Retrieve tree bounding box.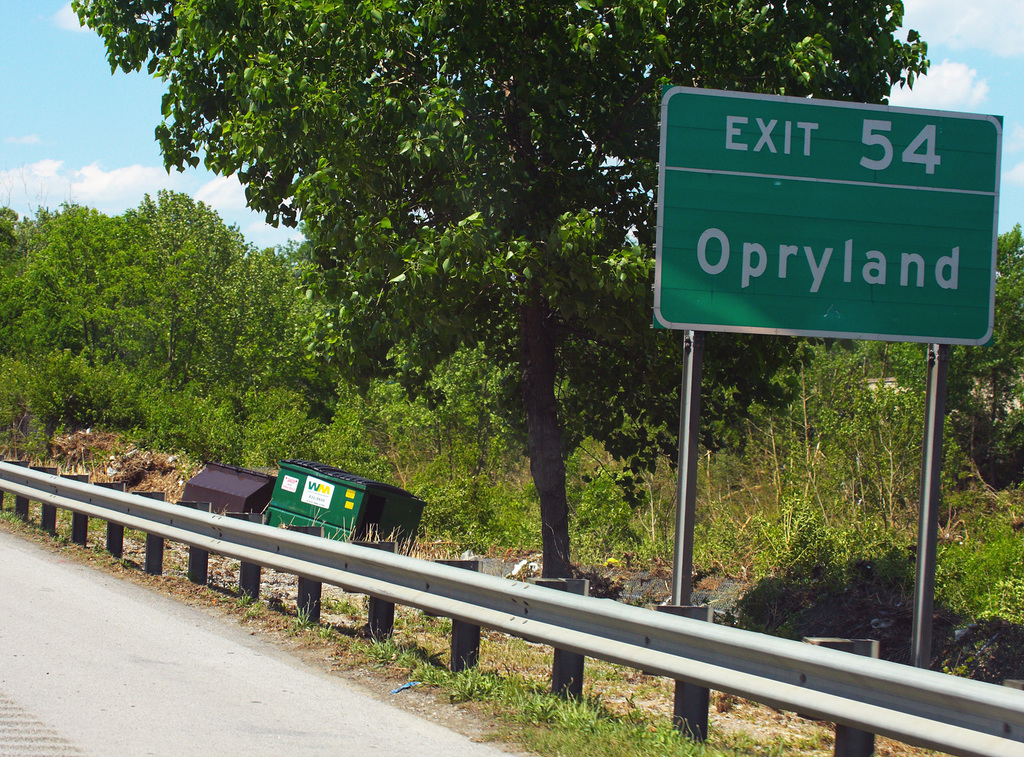
Bounding box: <bbox>65, 11, 897, 628</bbox>.
